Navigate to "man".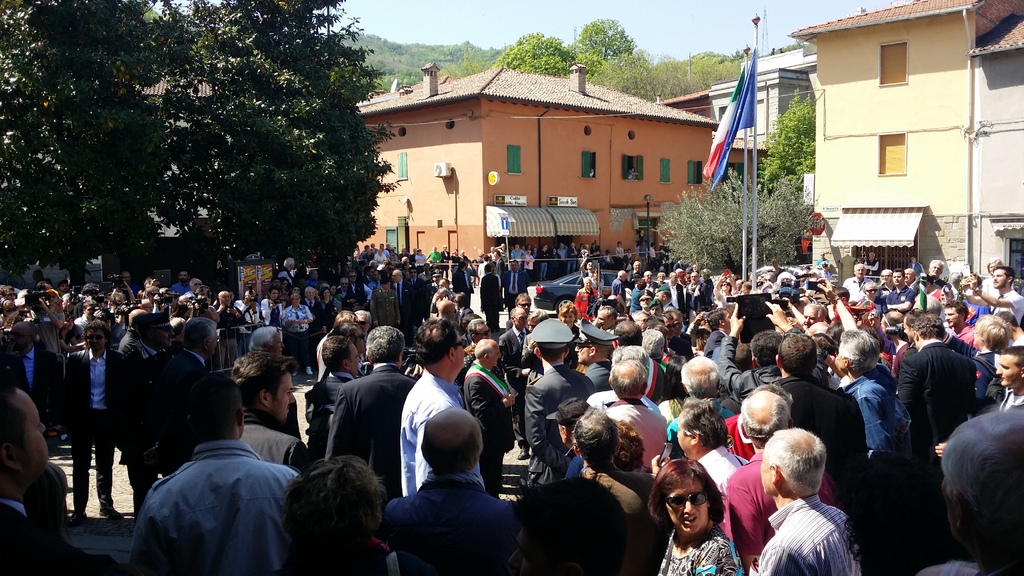
Navigation target: left=400, top=317, right=486, bottom=490.
